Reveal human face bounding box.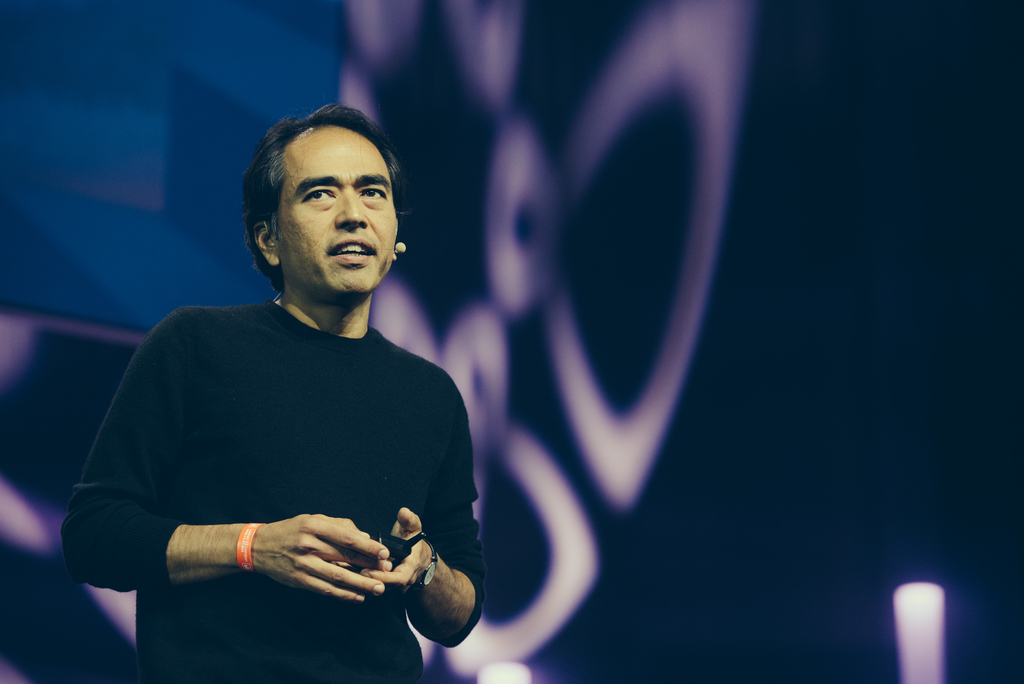
Revealed: (275,126,399,295).
